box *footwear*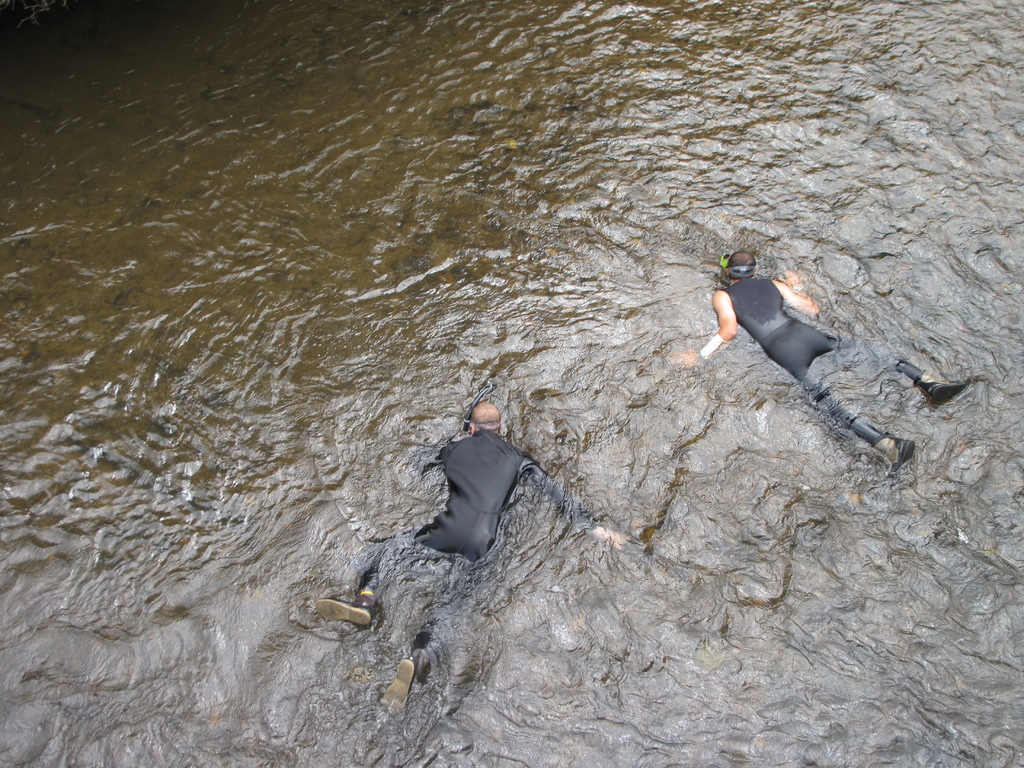
x1=380, y1=650, x2=429, y2=712
